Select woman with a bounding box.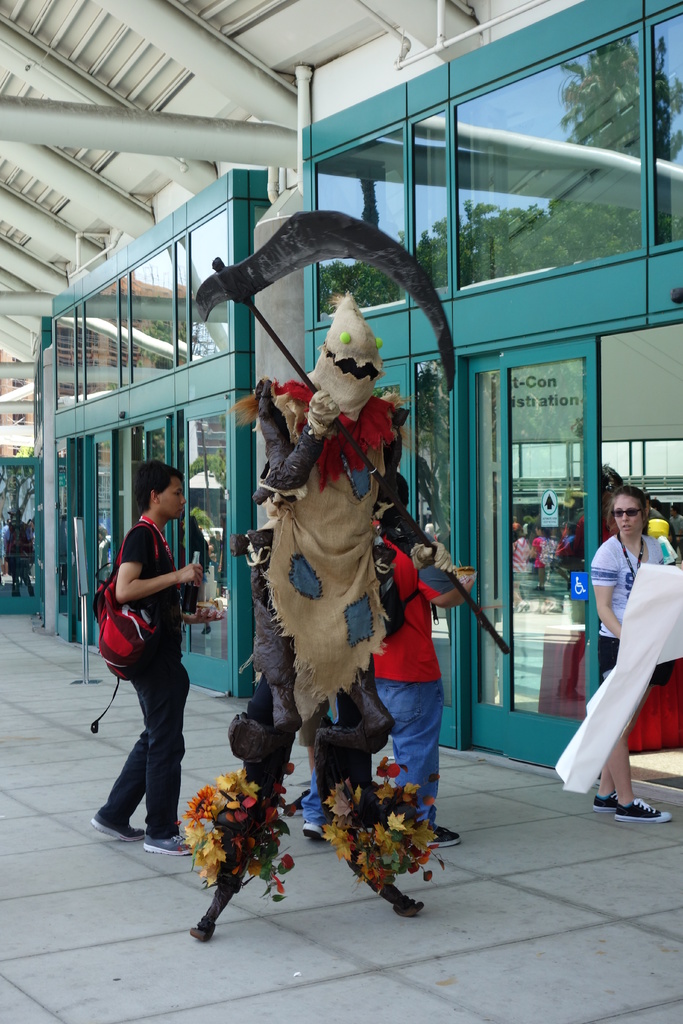
bbox(90, 463, 236, 861).
